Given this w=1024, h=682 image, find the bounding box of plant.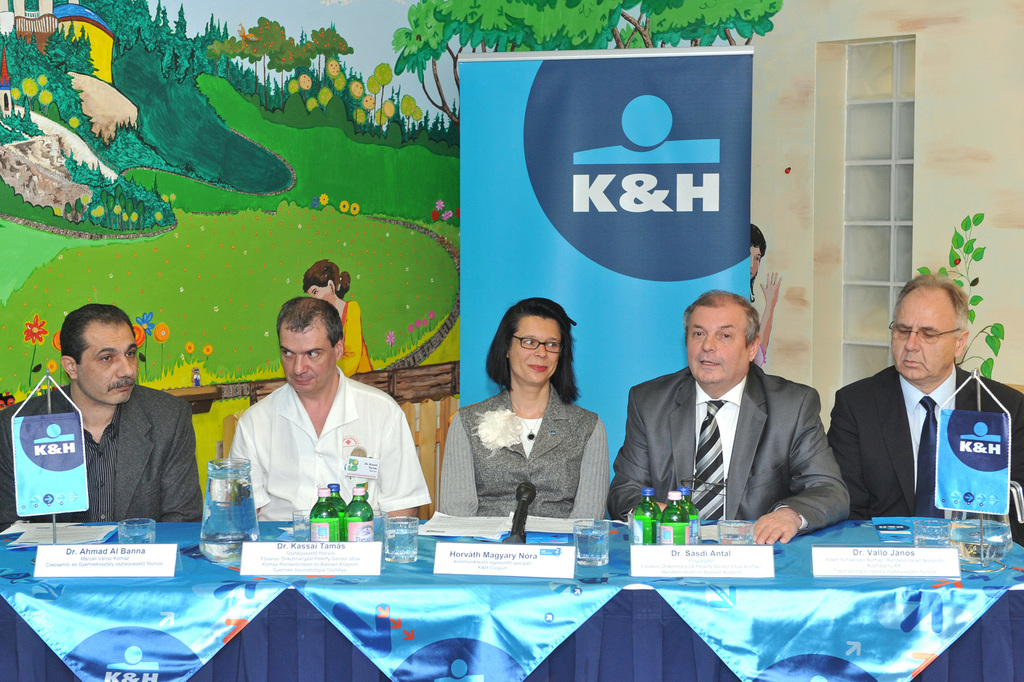
(915,207,1008,380).
